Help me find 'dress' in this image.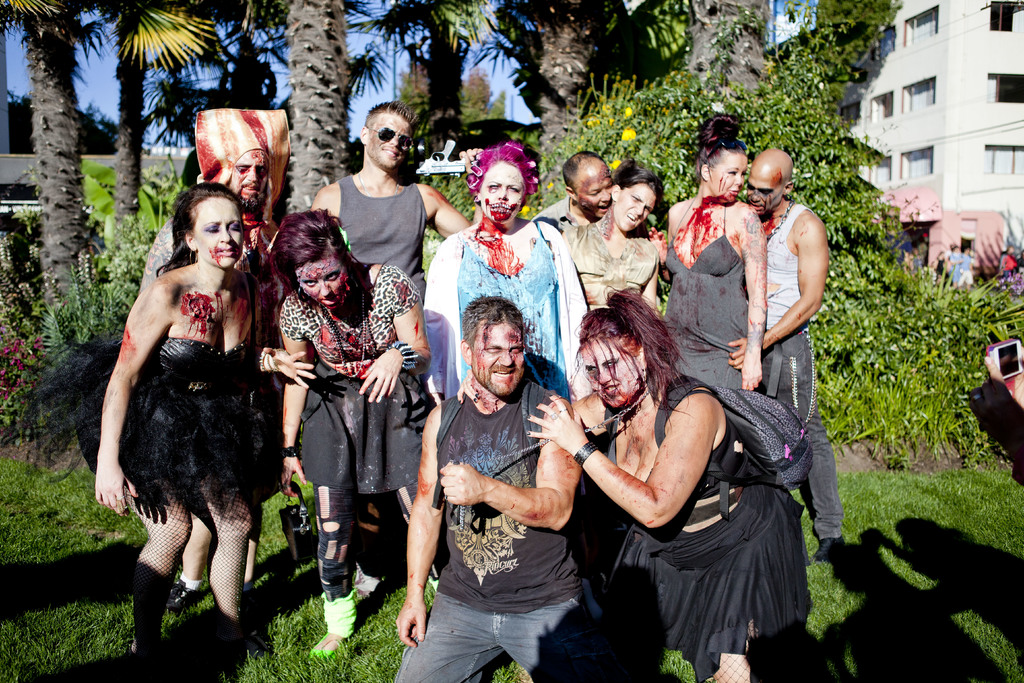
Found it: (664,202,750,388).
